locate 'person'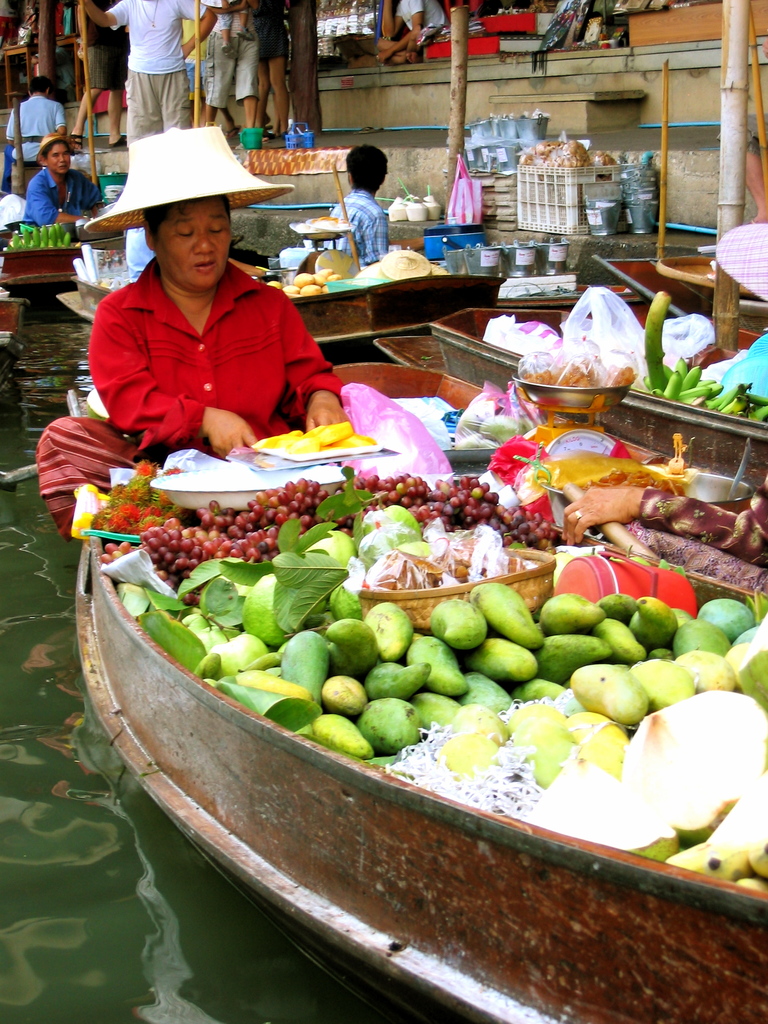
[left=200, top=0, right=259, bottom=132]
